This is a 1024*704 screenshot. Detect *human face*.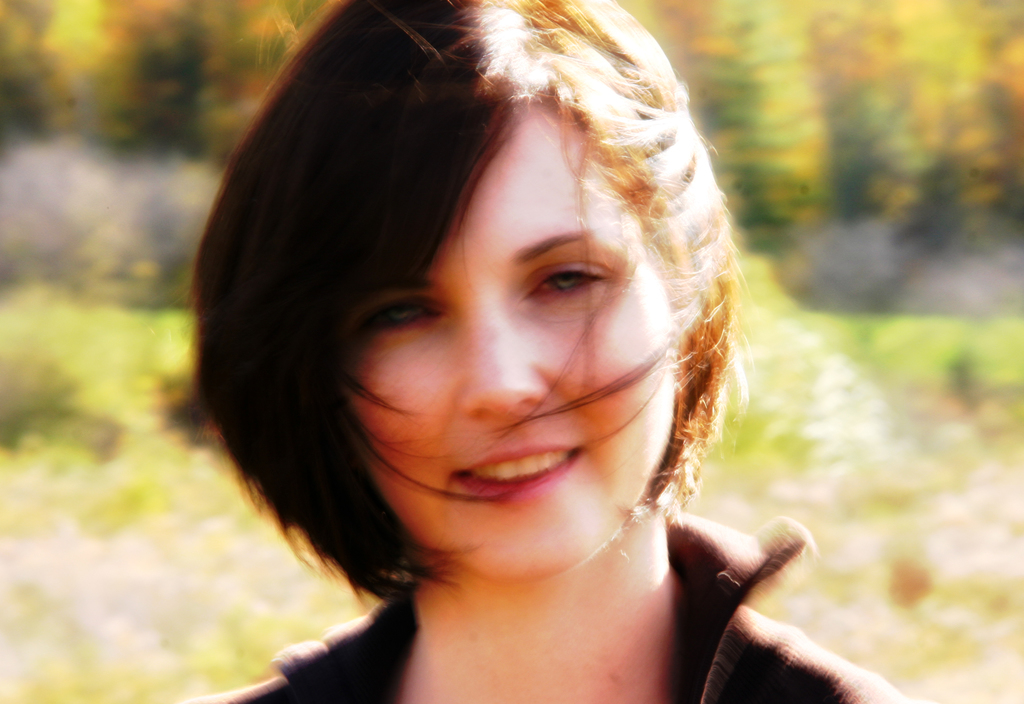
bbox(289, 97, 698, 554).
